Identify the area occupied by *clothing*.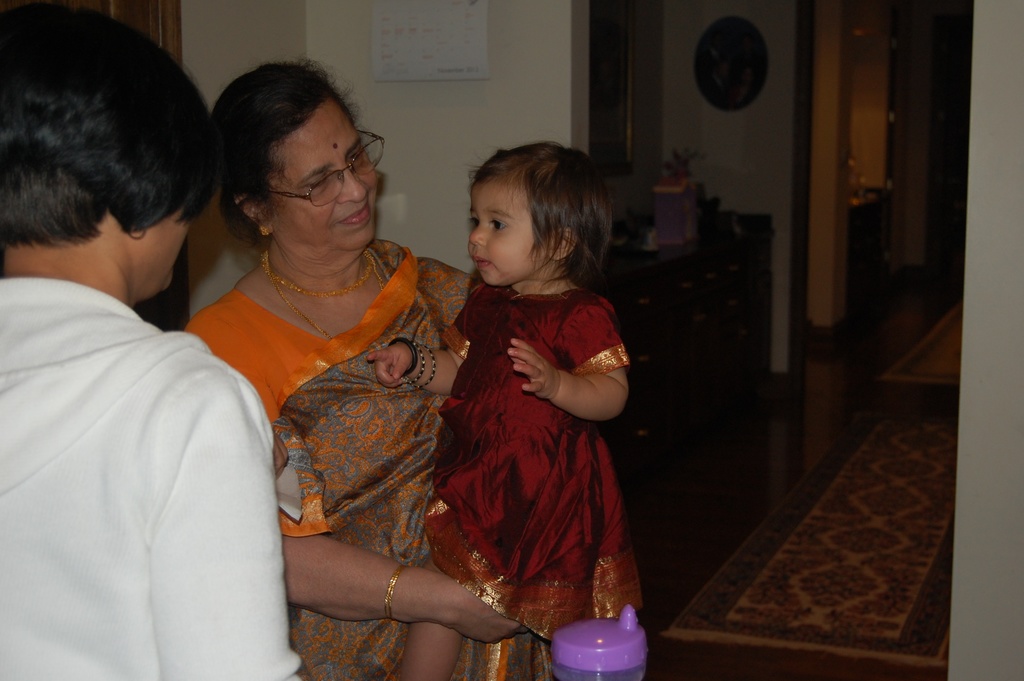
Area: [0, 272, 301, 680].
